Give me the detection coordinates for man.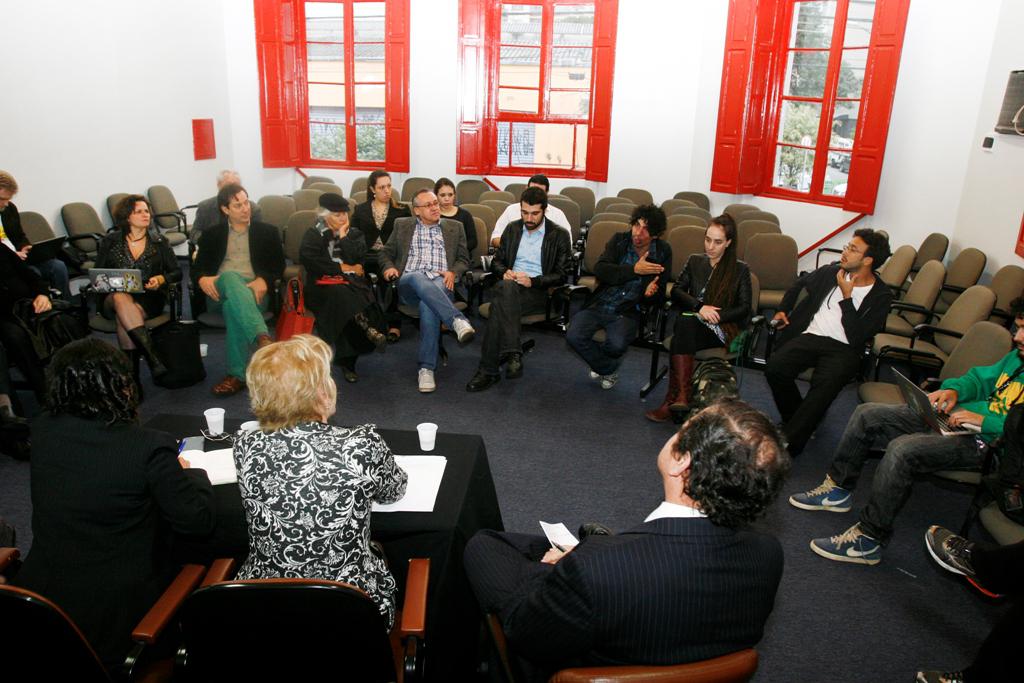
<box>382,184,473,393</box>.
